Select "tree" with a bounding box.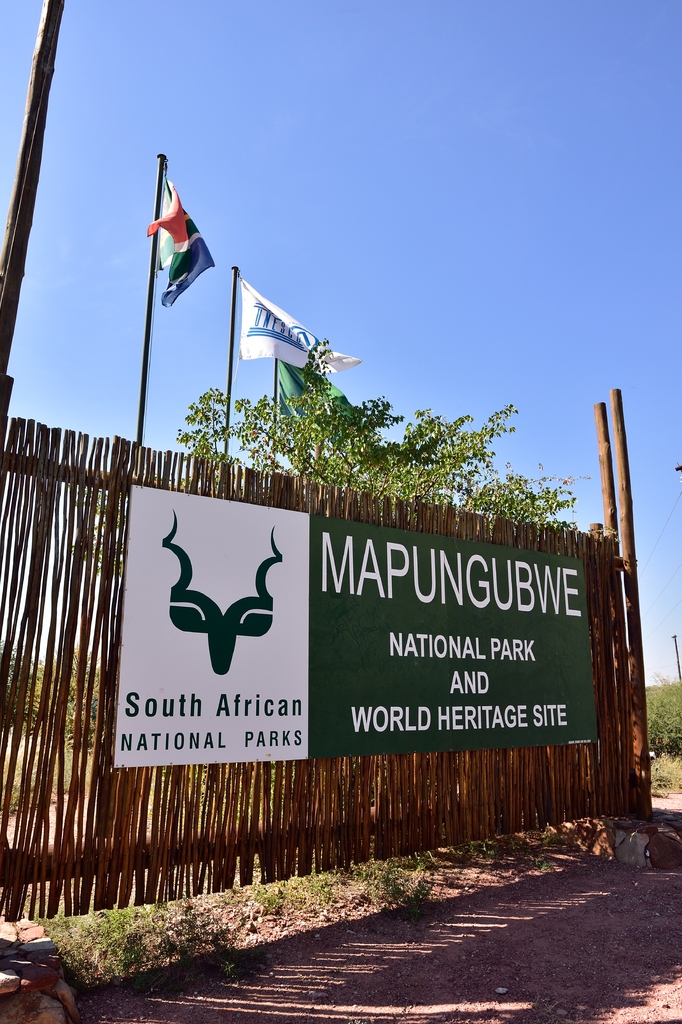
Rect(172, 326, 582, 527).
